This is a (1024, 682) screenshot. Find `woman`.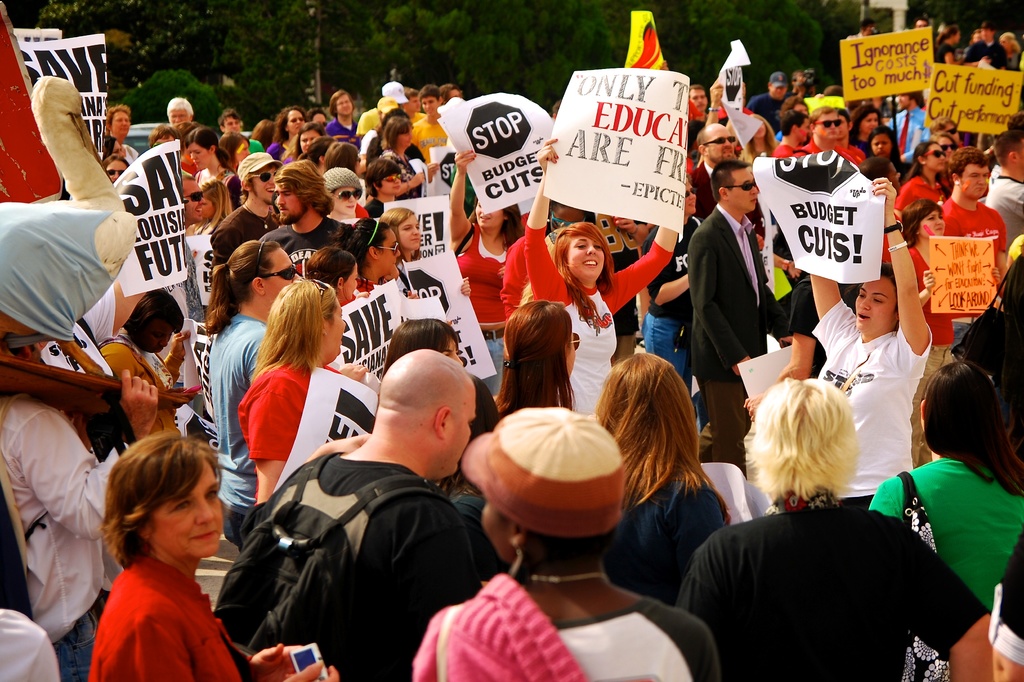
Bounding box: 368,114,442,205.
